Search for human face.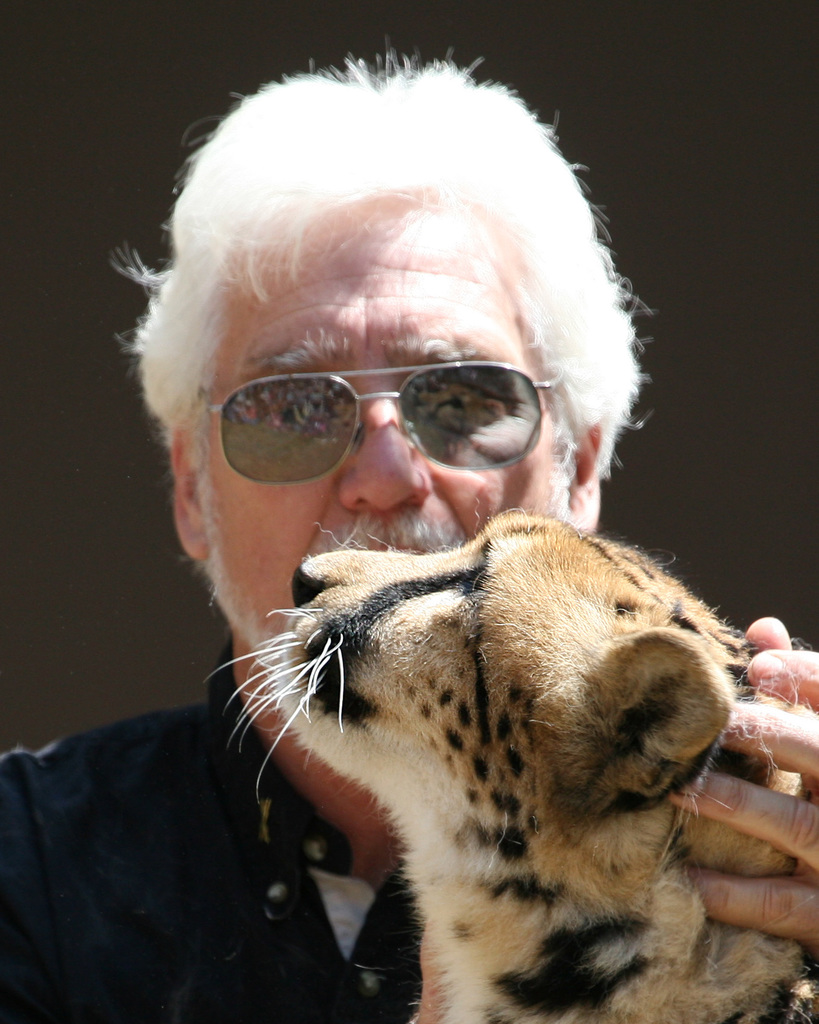
Found at [199, 191, 565, 643].
